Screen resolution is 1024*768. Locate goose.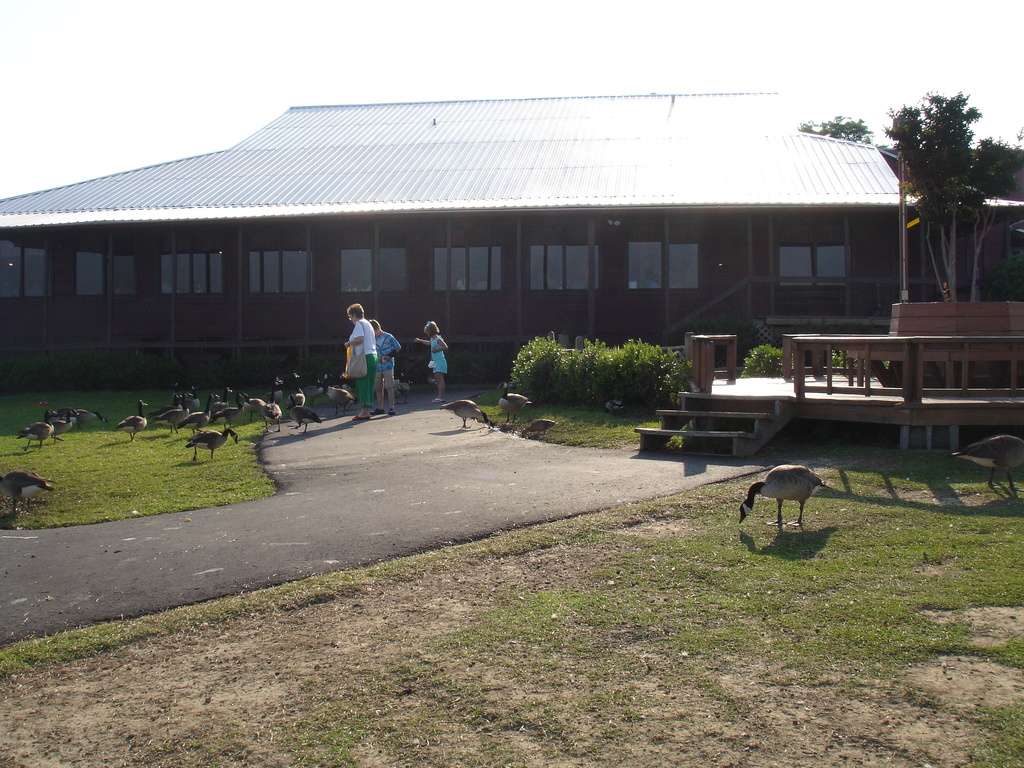
(x1=737, y1=463, x2=822, y2=526).
